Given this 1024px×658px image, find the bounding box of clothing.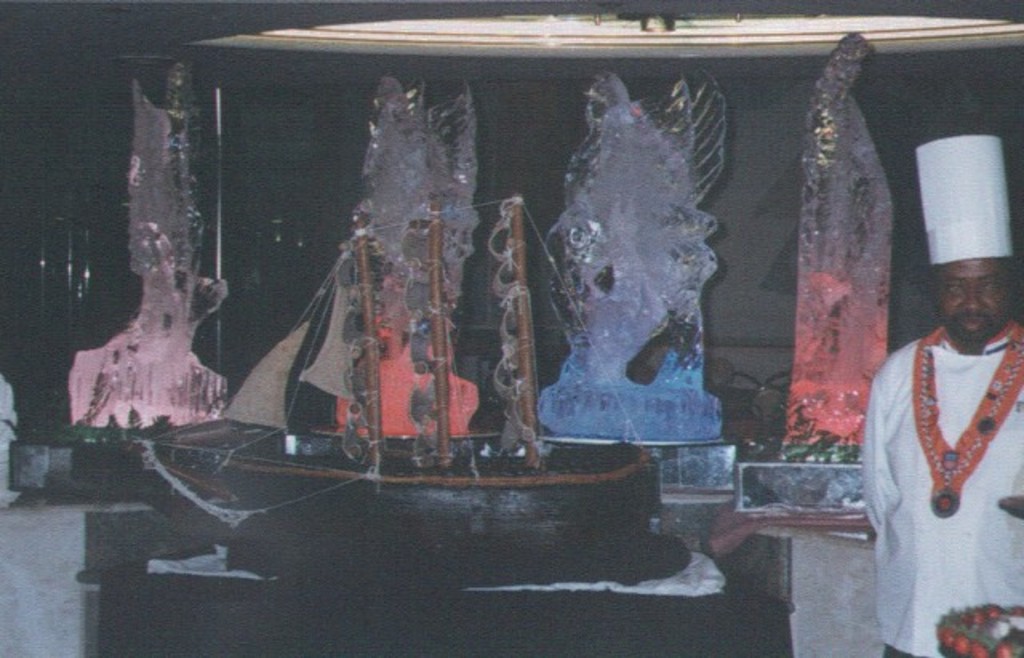
867:312:1014:573.
